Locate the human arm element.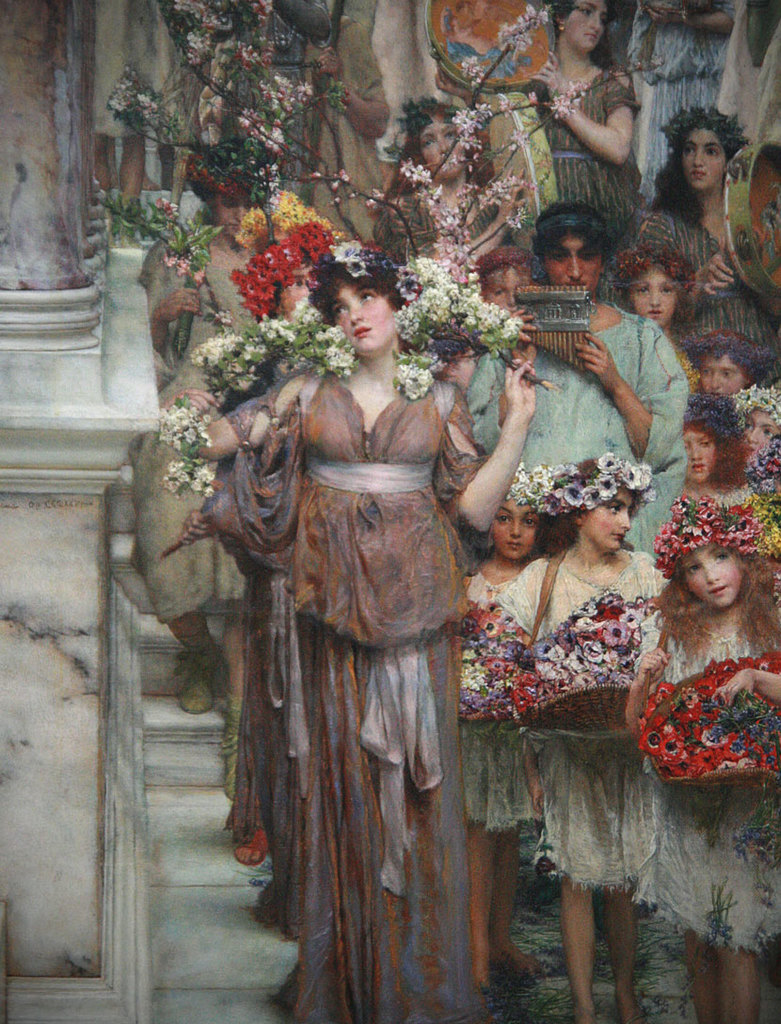
Element bbox: x1=620 y1=637 x2=667 y2=742.
